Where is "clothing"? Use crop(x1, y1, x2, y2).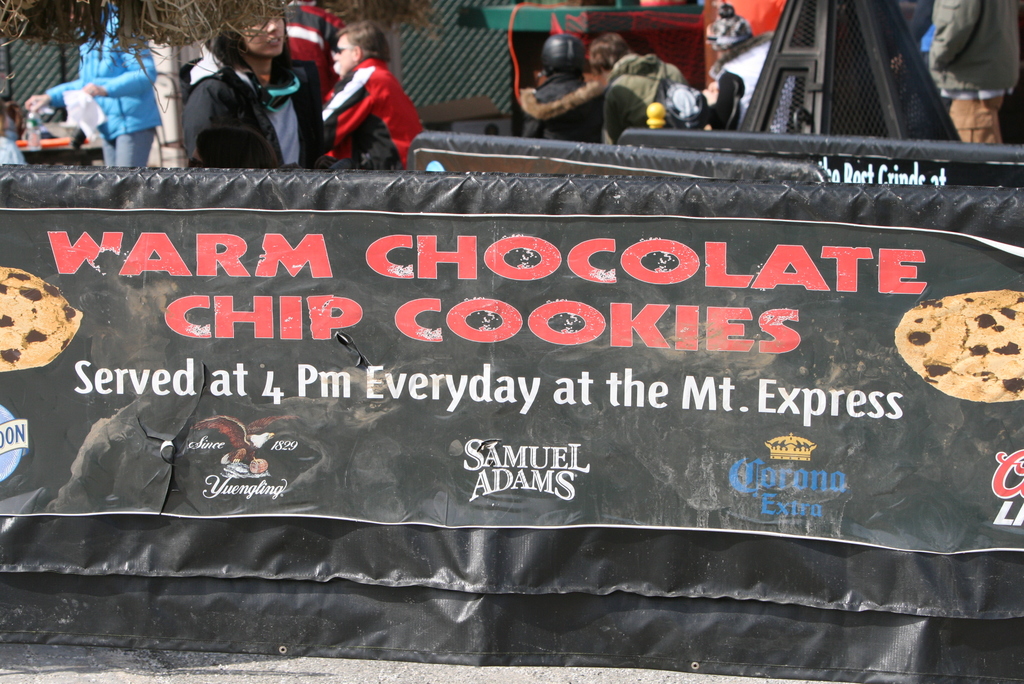
crop(604, 51, 686, 143).
